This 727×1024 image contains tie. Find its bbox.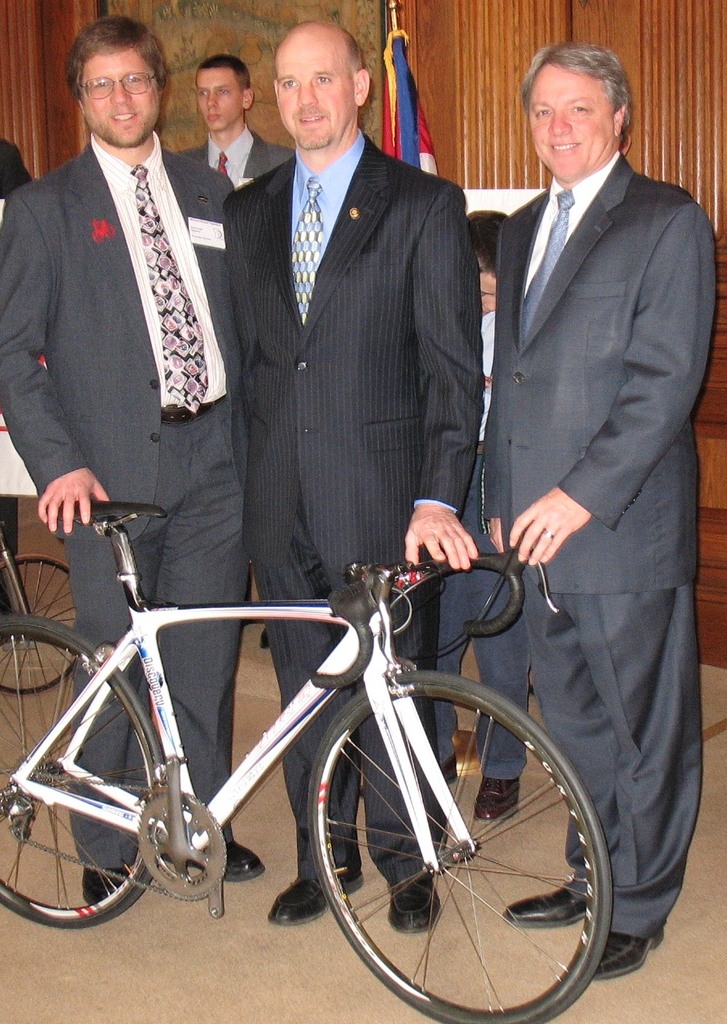
(289, 175, 328, 333).
